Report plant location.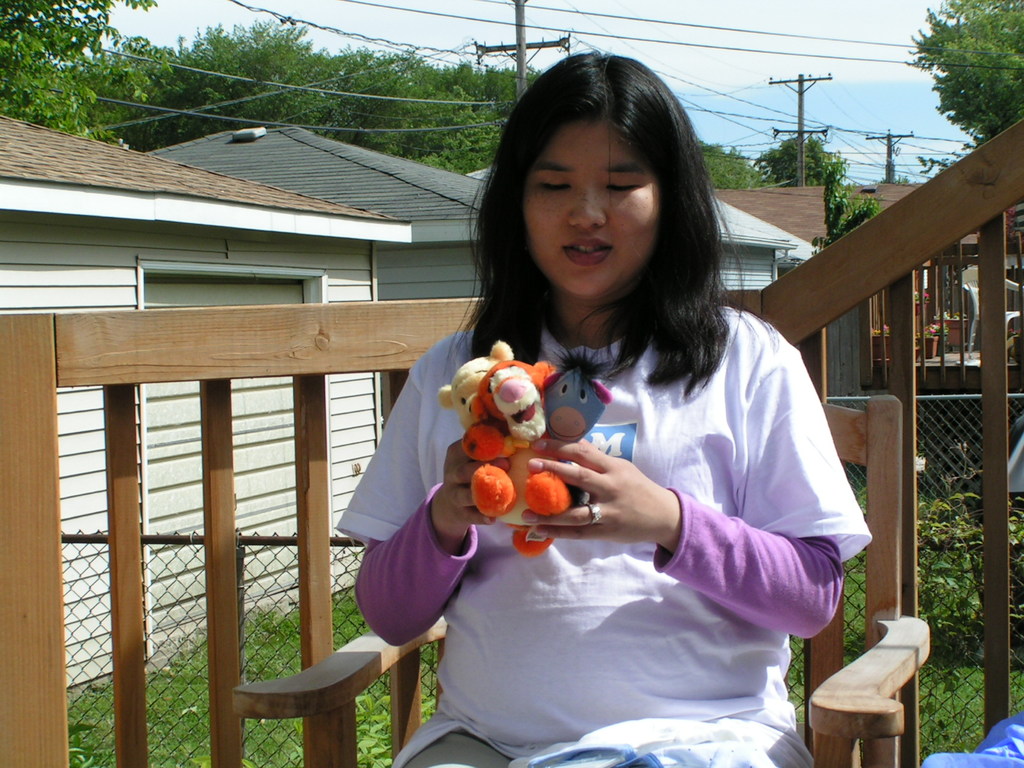
Report: <box>916,447,1023,656</box>.
